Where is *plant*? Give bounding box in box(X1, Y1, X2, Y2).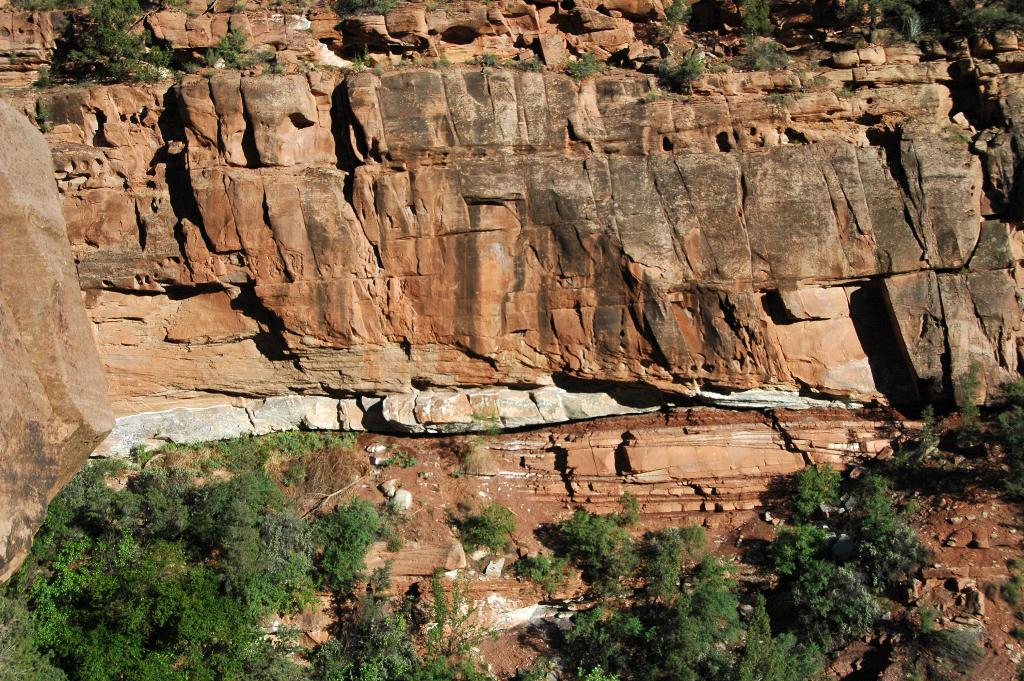
box(561, 40, 607, 86).
